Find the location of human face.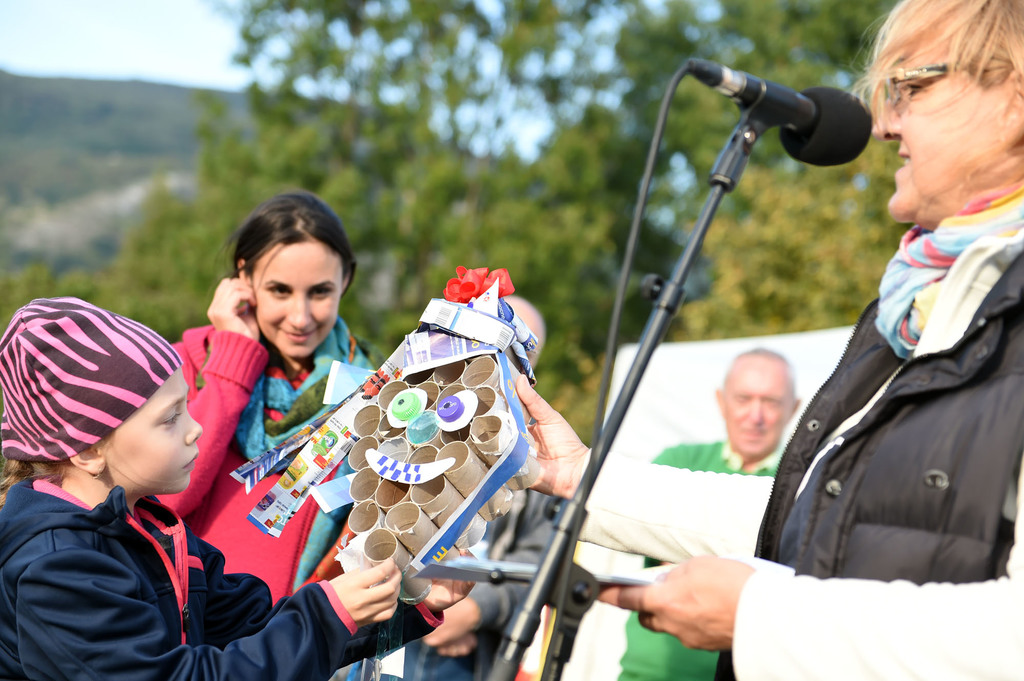
Location: (left=102, top=367, right=204, bottom=494).
